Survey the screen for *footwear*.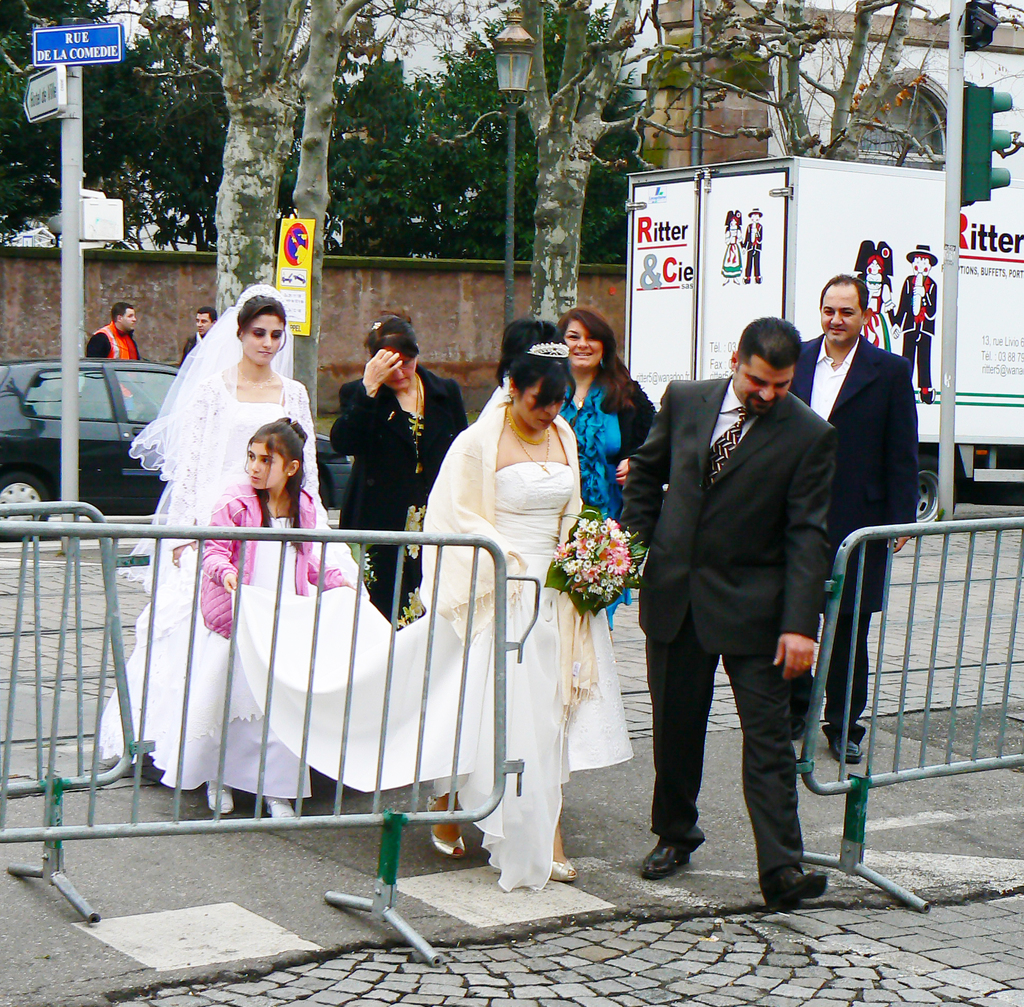
Survey found: (552, 854, 582, 888).
